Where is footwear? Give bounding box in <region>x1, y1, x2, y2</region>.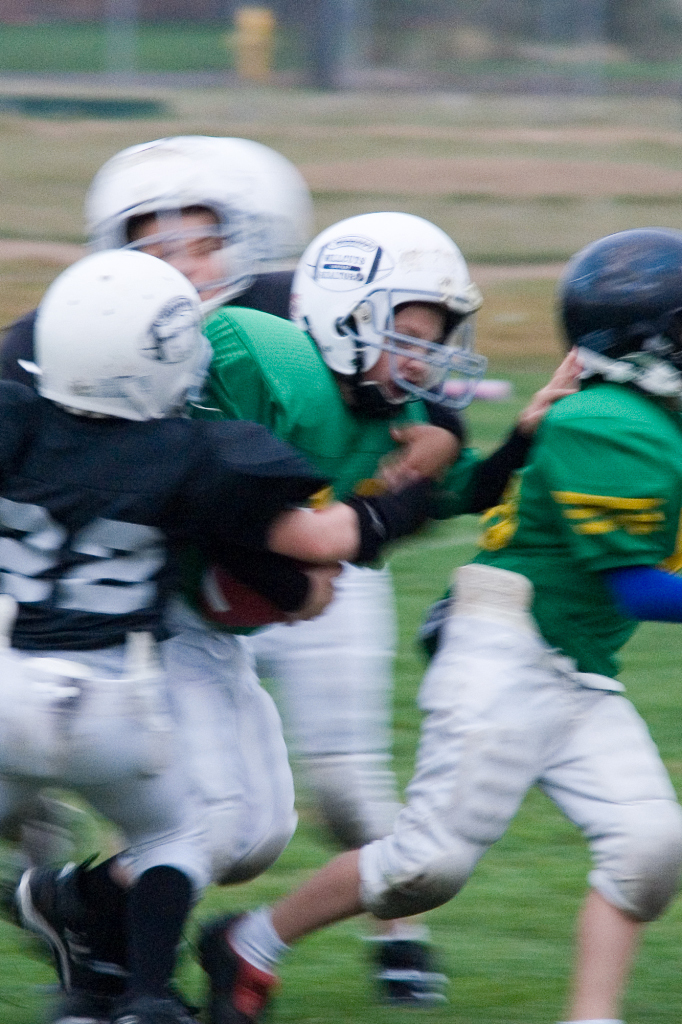
<region>17, 868, 209, 1007</region>.
